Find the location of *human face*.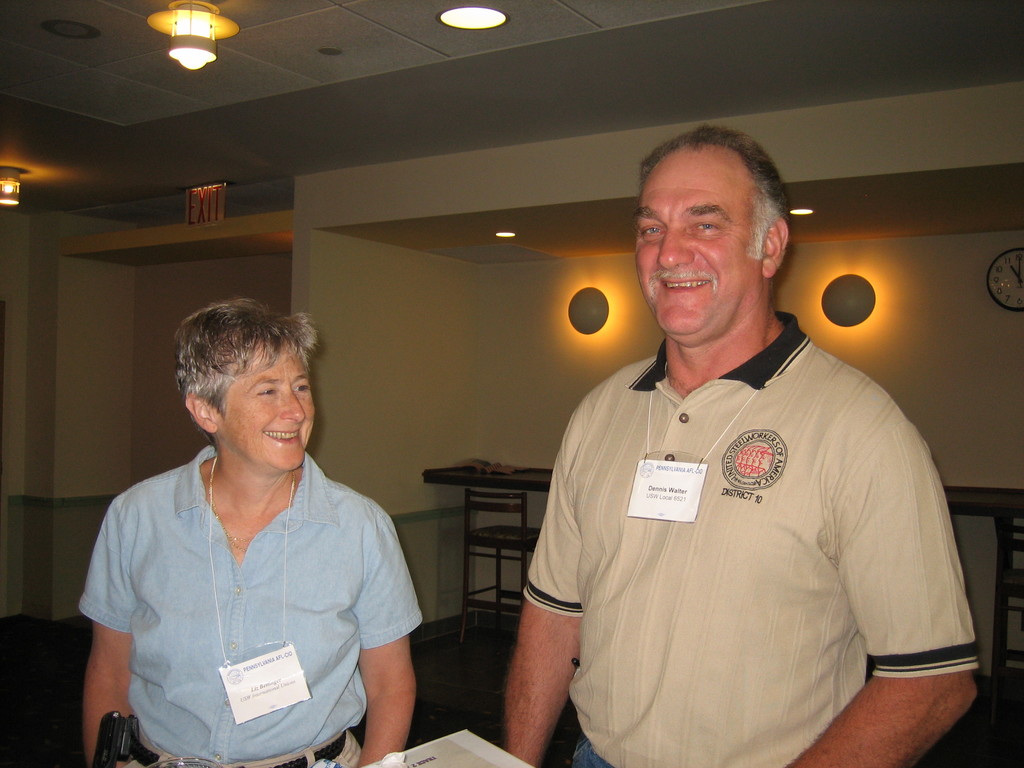
Location: (215,339,319,473).
